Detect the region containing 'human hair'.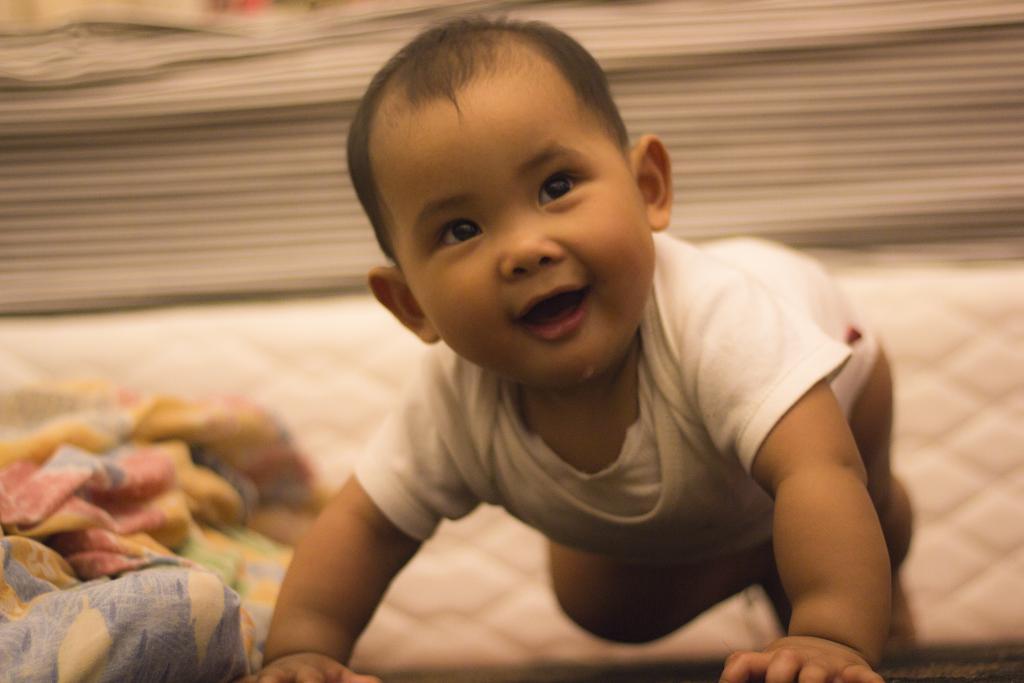
BBox(340, 13, 639, 266).
